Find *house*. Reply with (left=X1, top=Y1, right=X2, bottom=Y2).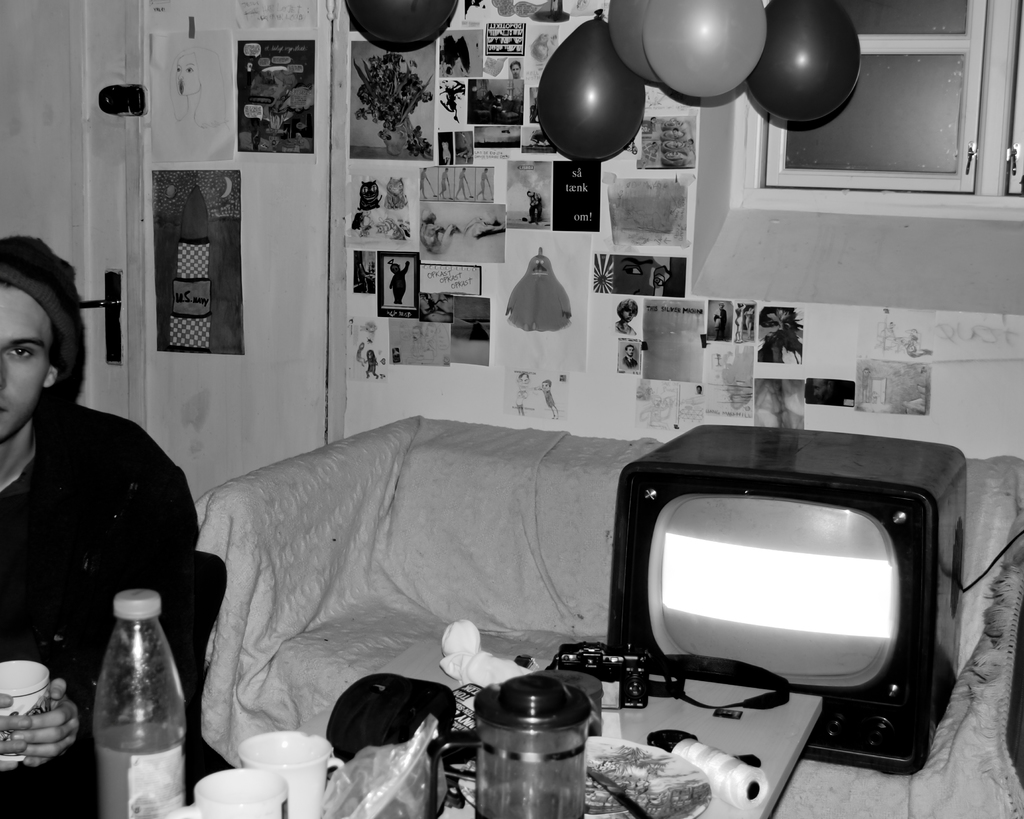
(left=0, top=0, right=1023, bottom=818).
